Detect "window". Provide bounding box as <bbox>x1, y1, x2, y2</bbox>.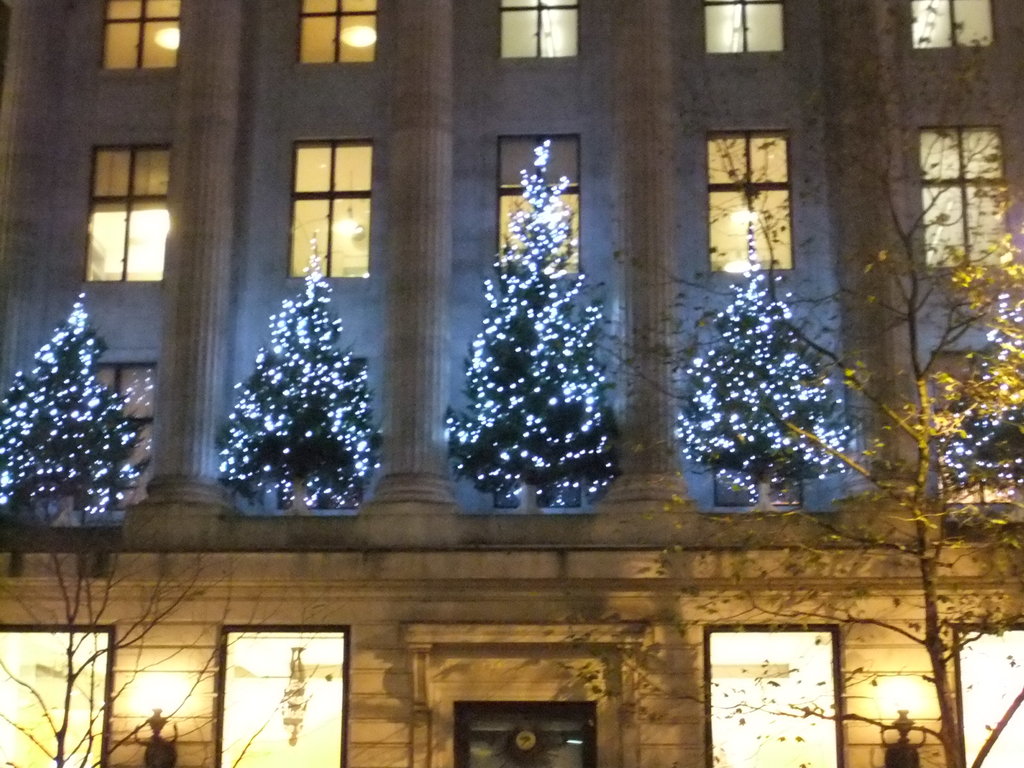
<bbox>490, 135, 592, 282</bbox>.
